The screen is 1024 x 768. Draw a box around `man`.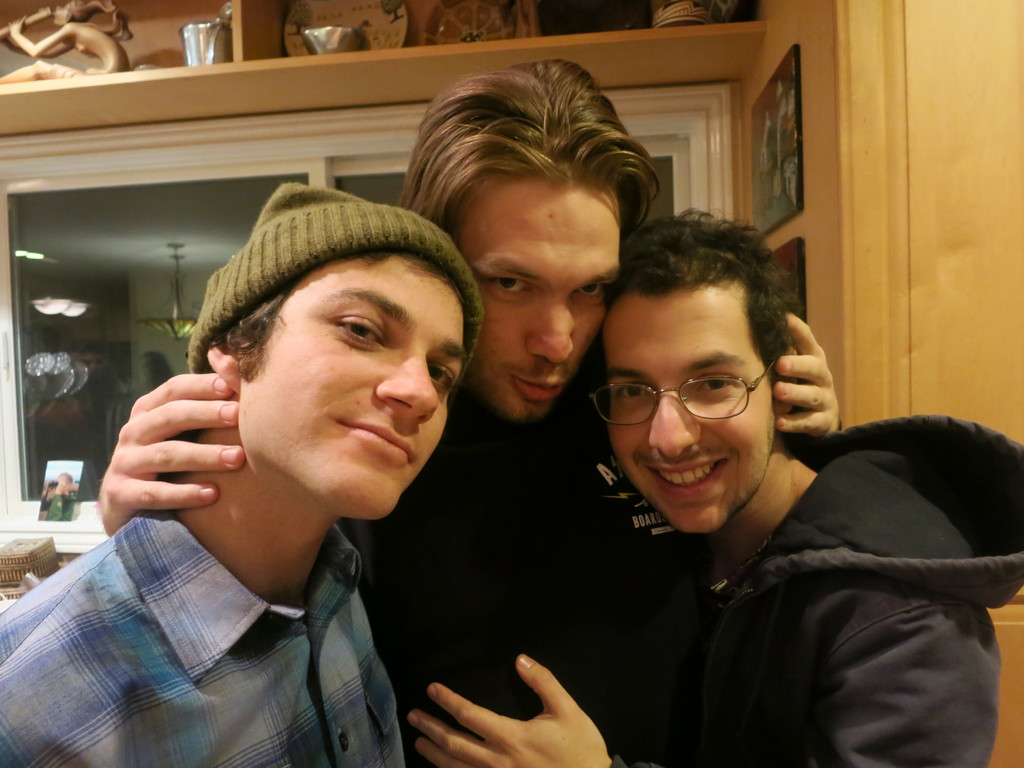
Rect(95, 57, 842, 767).
